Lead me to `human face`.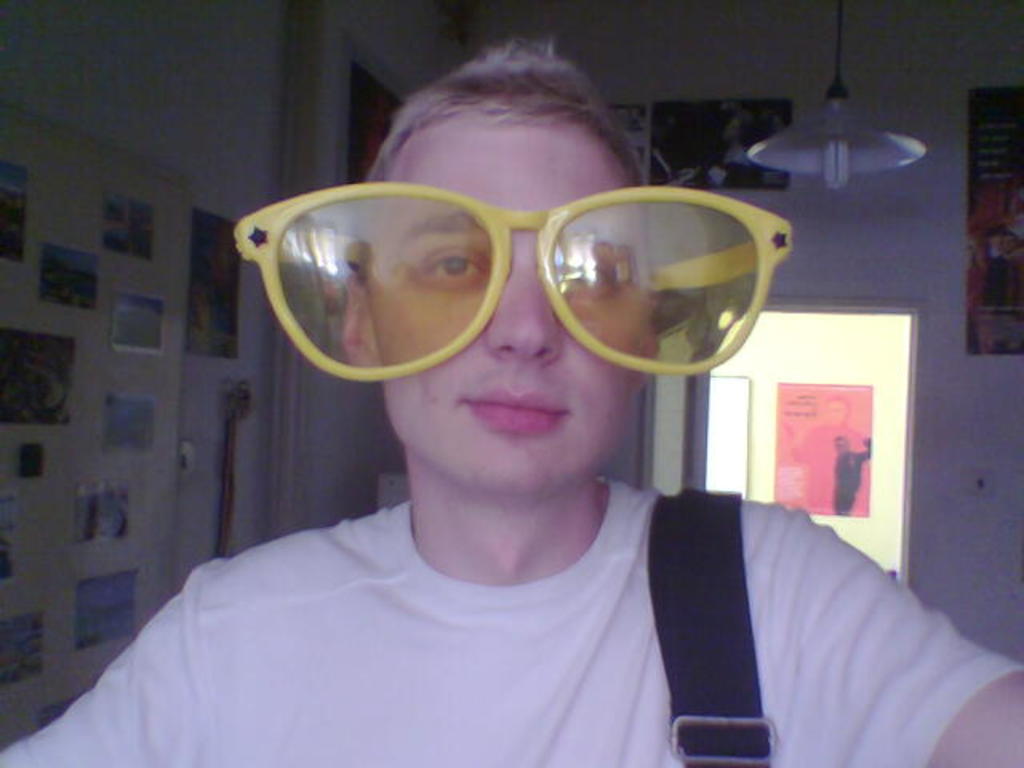
Lead to [left=373, top=120, right=650, bottom=493].
